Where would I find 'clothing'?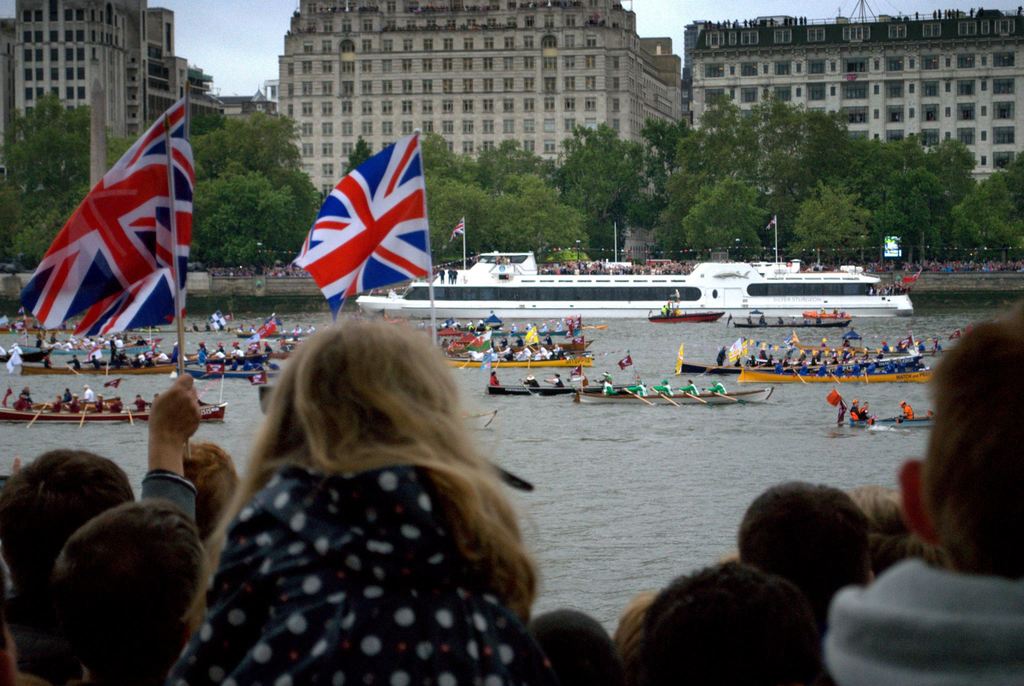
At BBox(628, 384, 644, 397).
